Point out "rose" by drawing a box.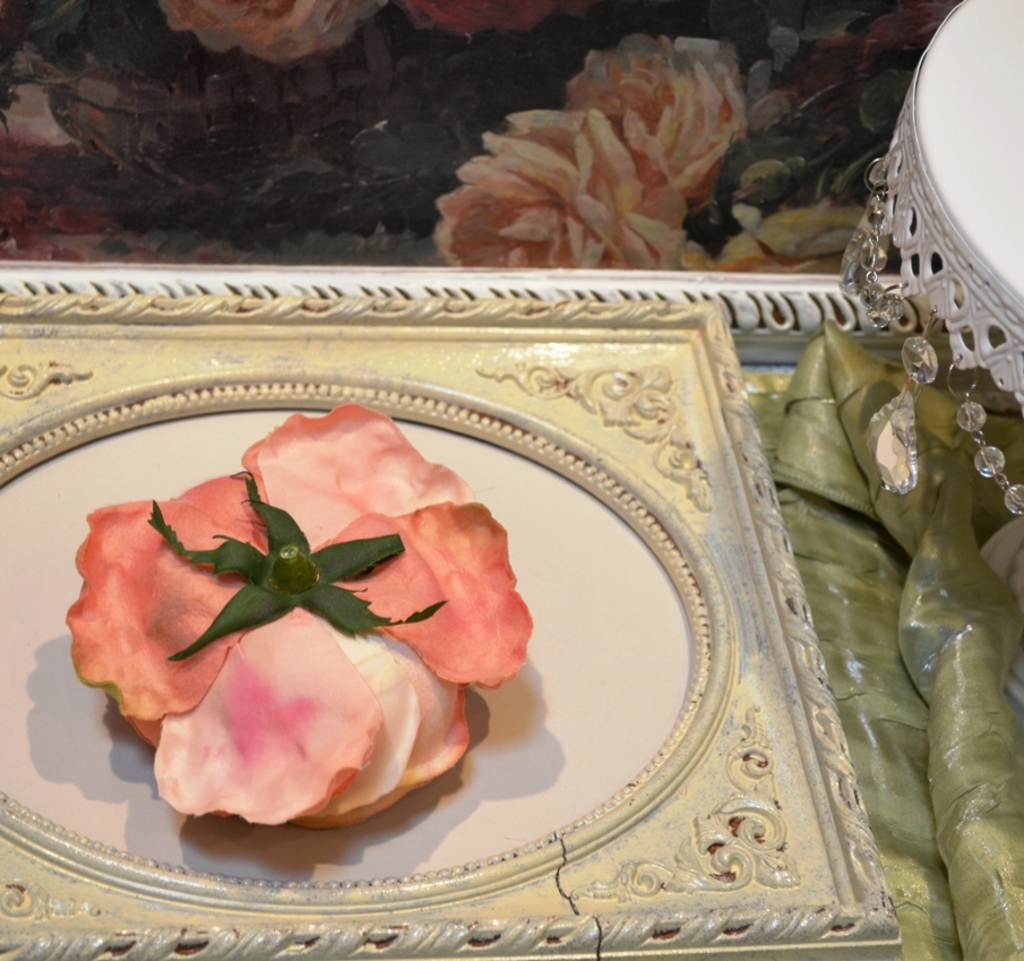
<box>63,403,533,829</box>.
